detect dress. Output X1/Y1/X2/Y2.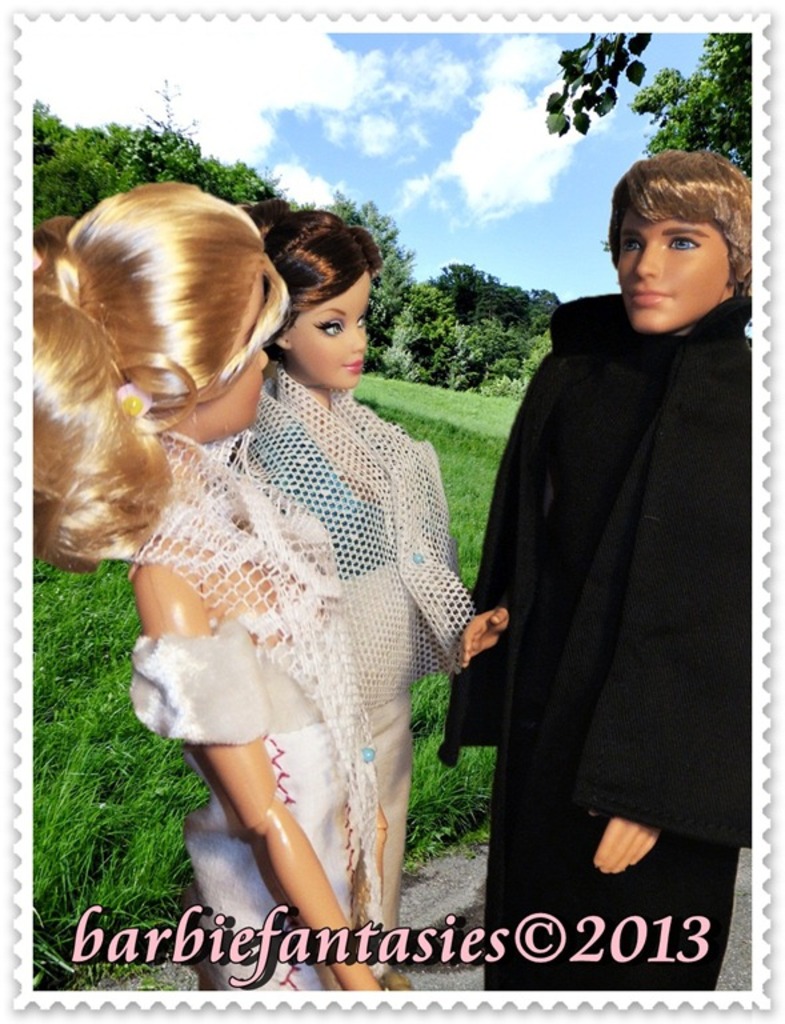
129/443/363/992.
